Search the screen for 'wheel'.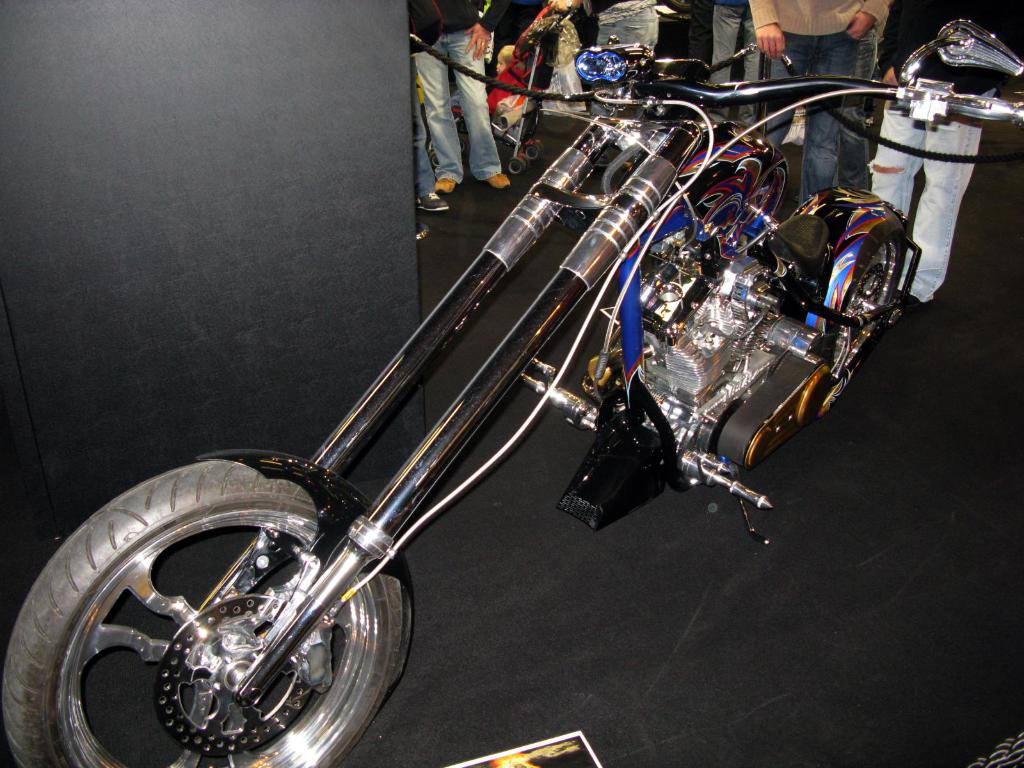
Found at 833,239,902,412.
